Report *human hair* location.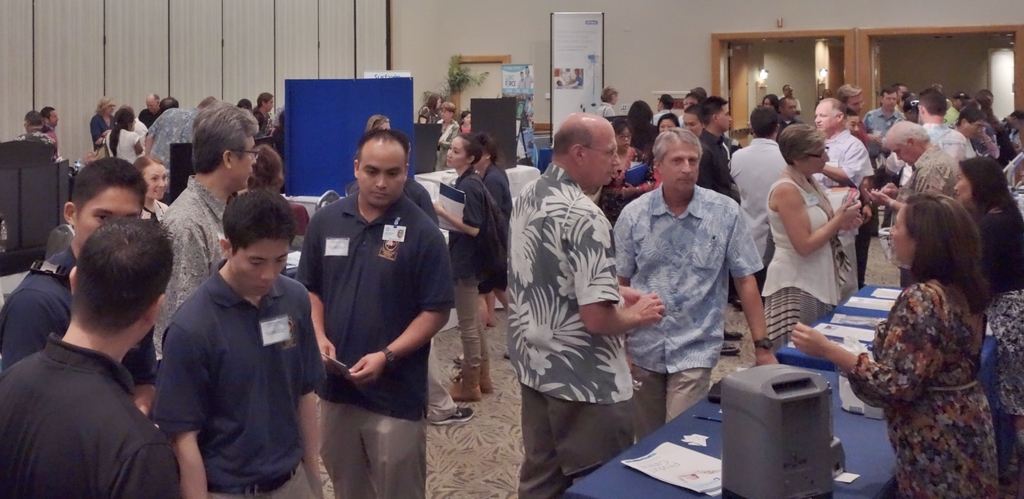
Report: [696, 94, 728, 126].
